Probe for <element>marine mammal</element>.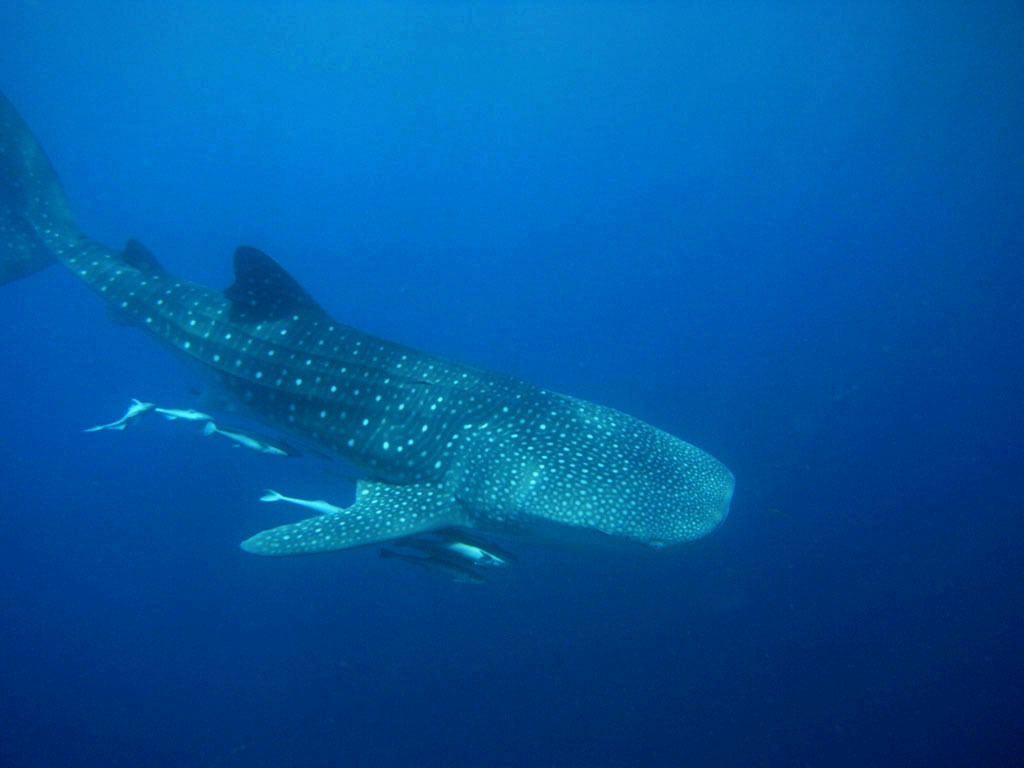
Probe result: 199 416 296 461.
